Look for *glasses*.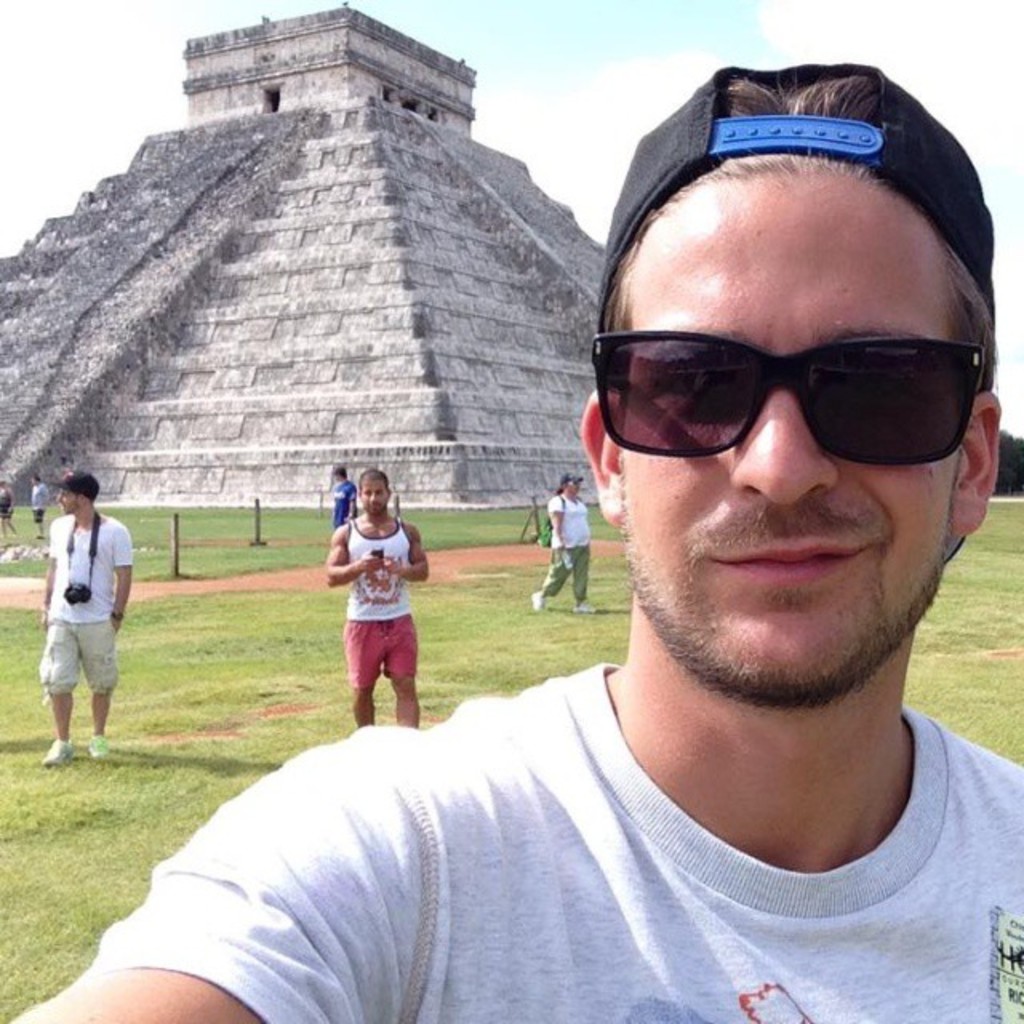
Found: (605, 304, 987, 456).
